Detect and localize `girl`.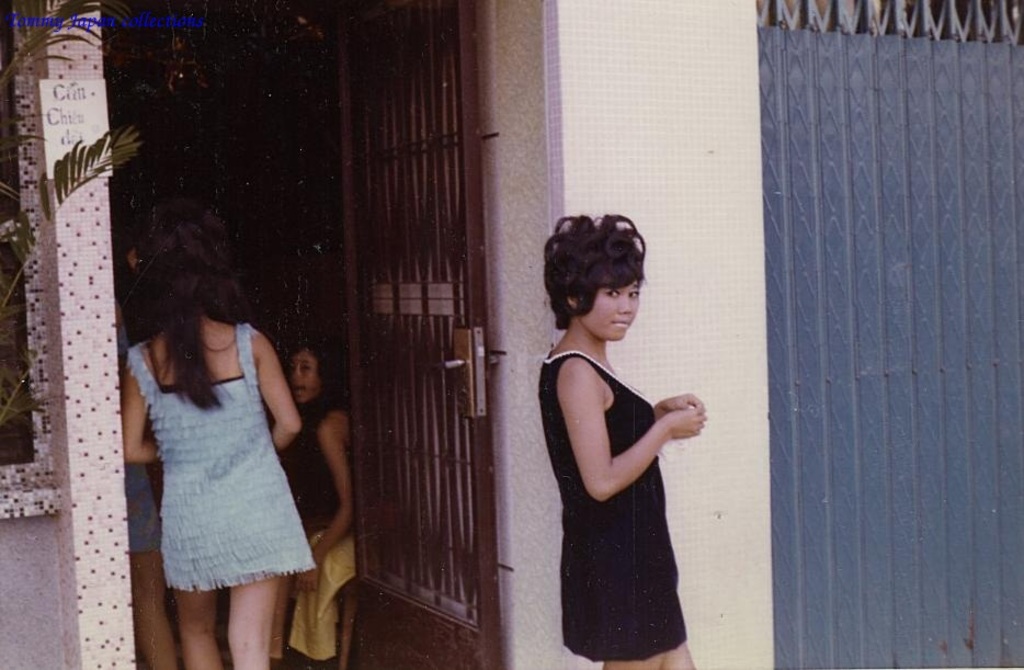
Localized at select_region(539, 217, 705, 669).
